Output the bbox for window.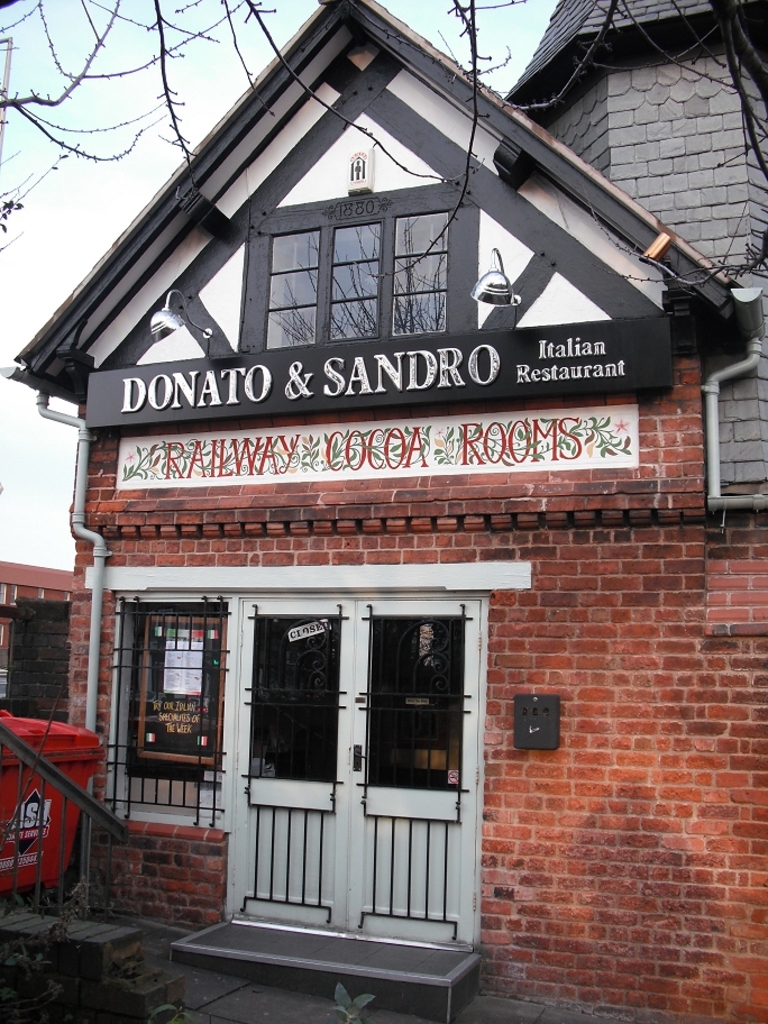
box(244, 177, 451, 326).
